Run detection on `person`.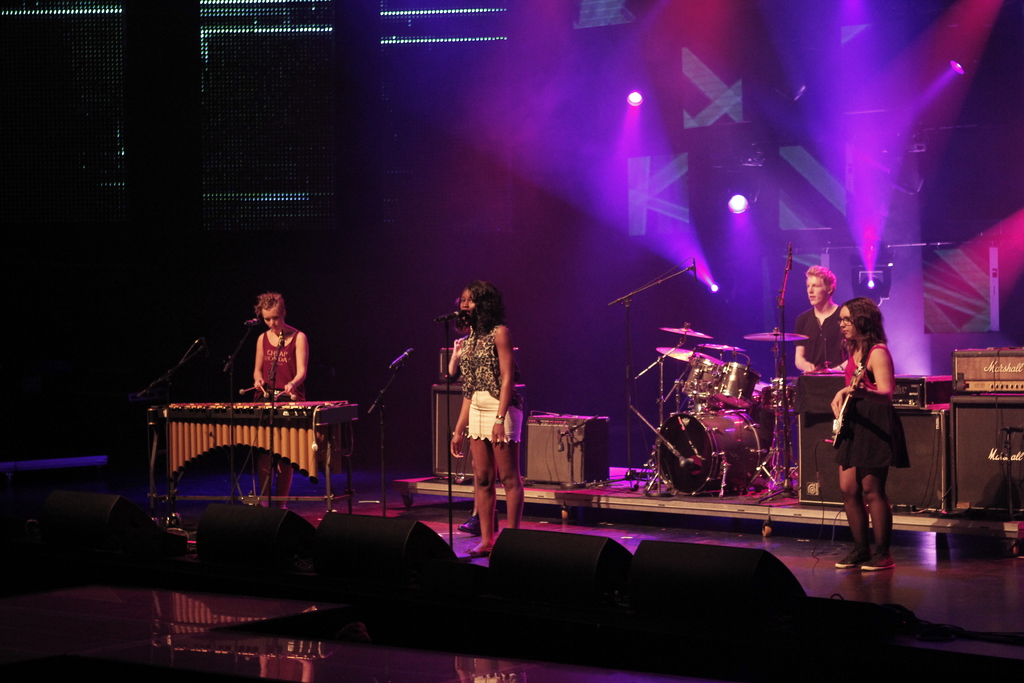
Result: select_region(449, 277, 531, 557).
